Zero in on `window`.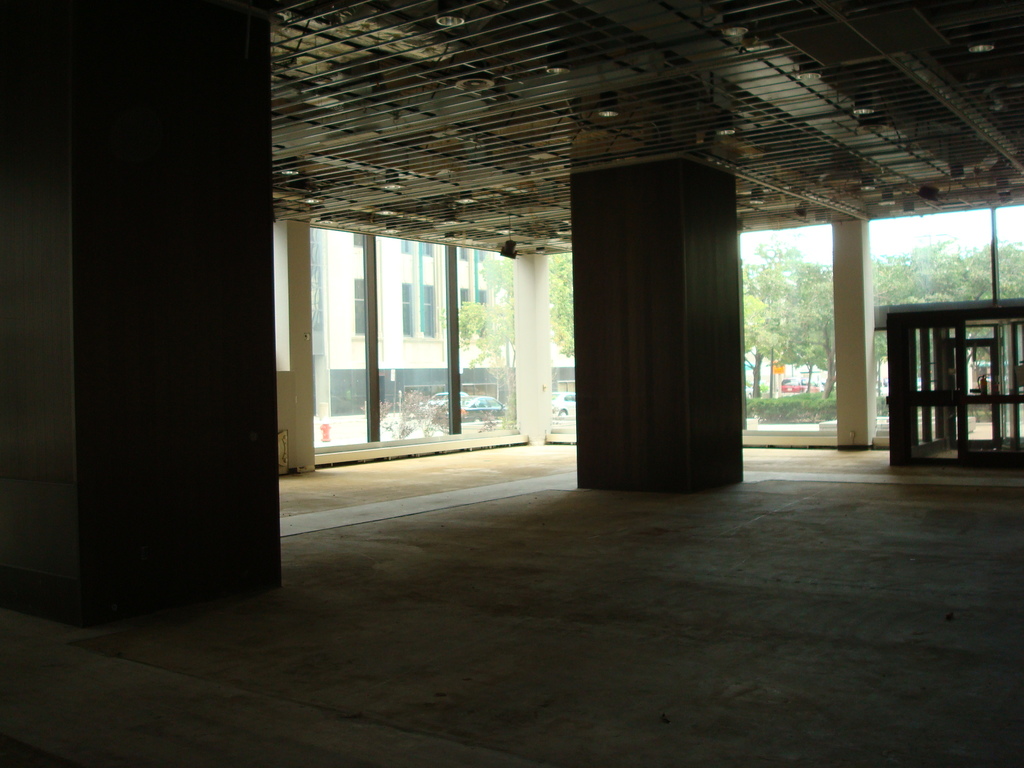
Zeroed in: left=422, top=236, right=431, bottom=254.
